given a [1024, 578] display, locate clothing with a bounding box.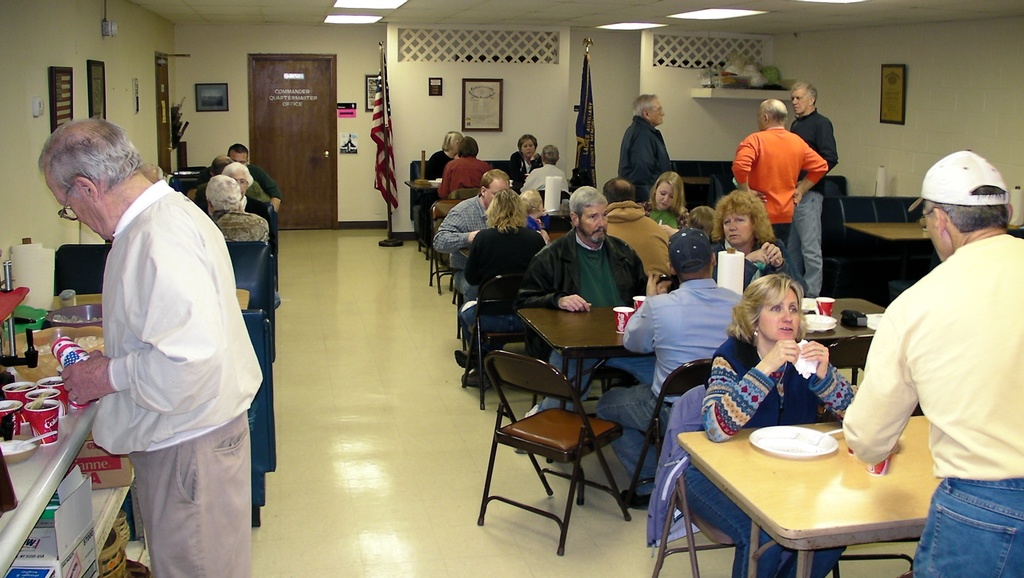
Located: {"left": 61, "top": 135, "right": 260, "bottom": 565}.
